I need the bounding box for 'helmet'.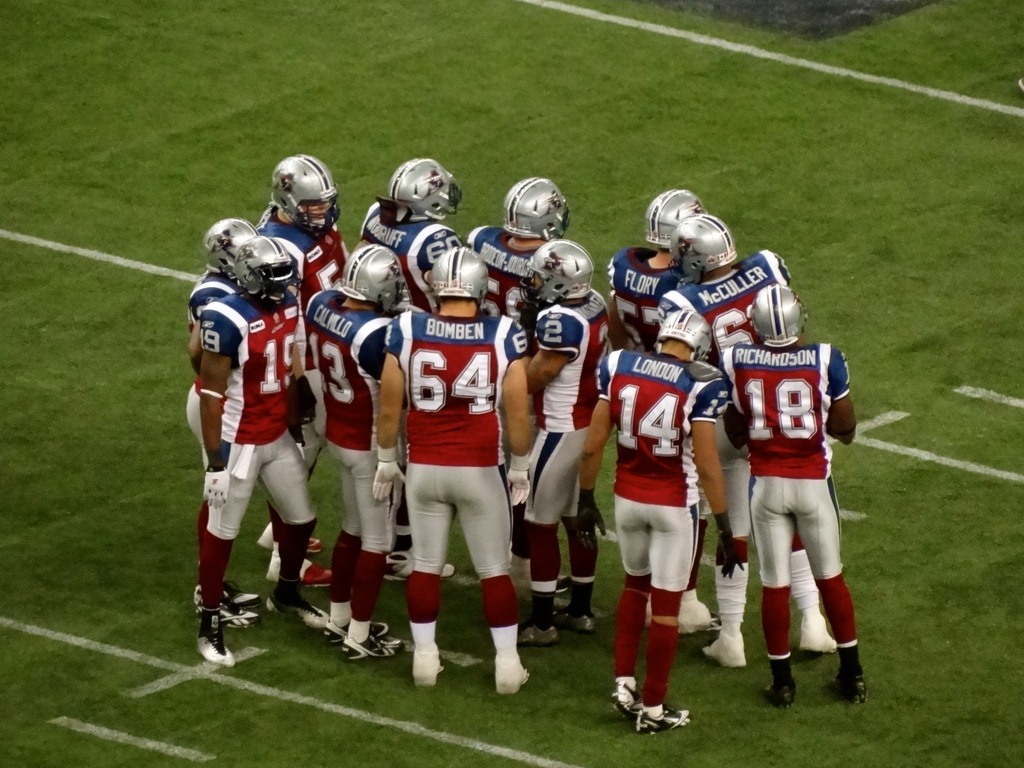
Here it is: bbox=(340, 243, 406, 303).
